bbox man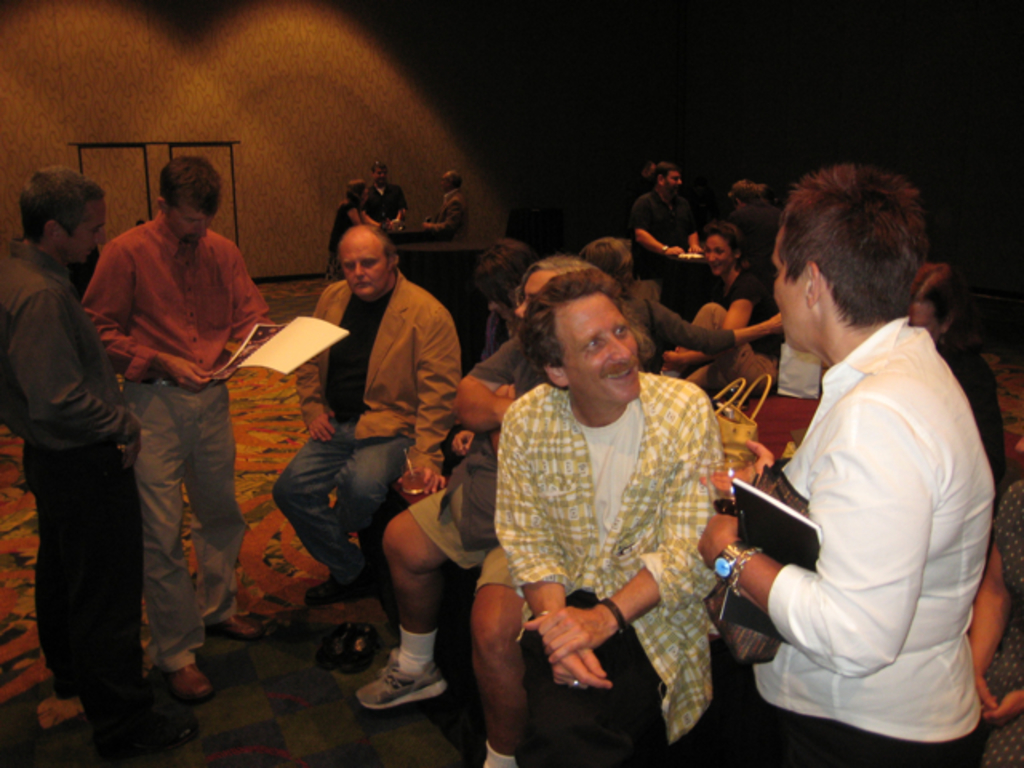
[x1=0, y1=166, x2=146, y2=715]
